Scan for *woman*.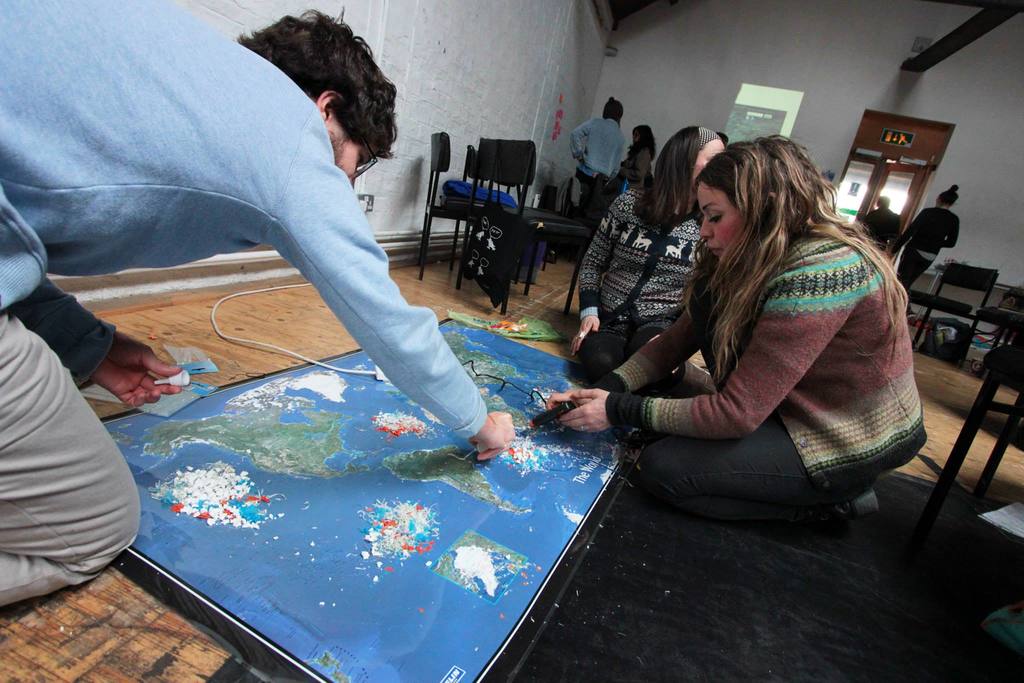
Scan result: 616, 122, 657, 191.
